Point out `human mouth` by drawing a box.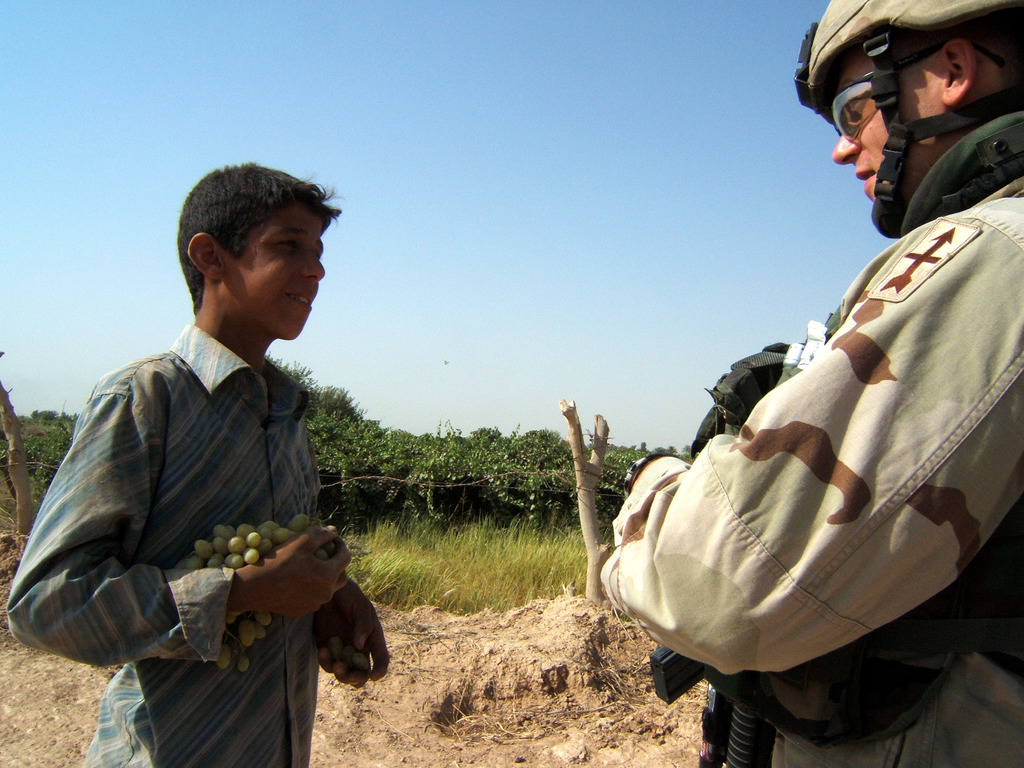
select_region(284, 283, 318, 319).
